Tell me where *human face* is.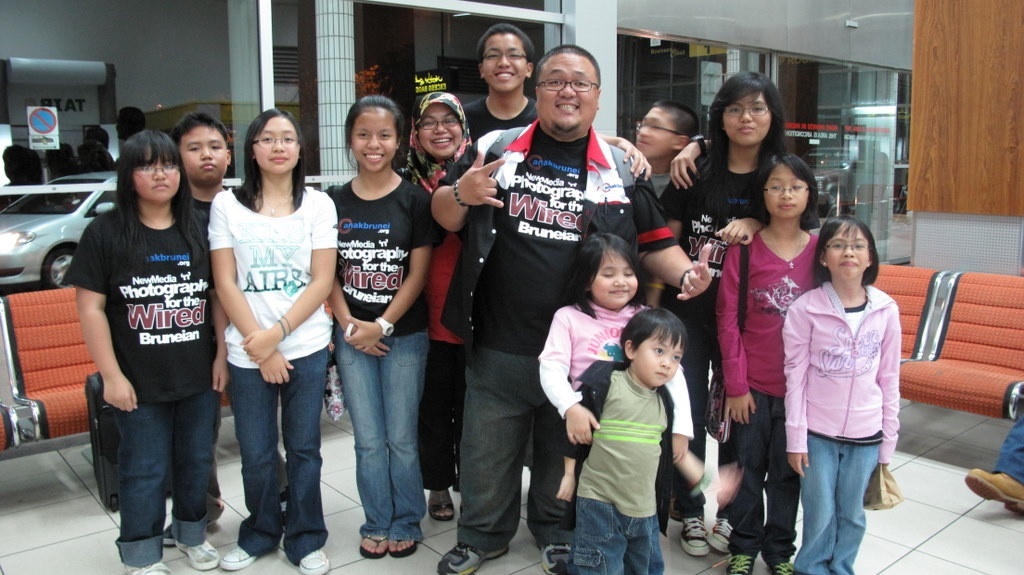
*human face* is at (523,44,609,136).
